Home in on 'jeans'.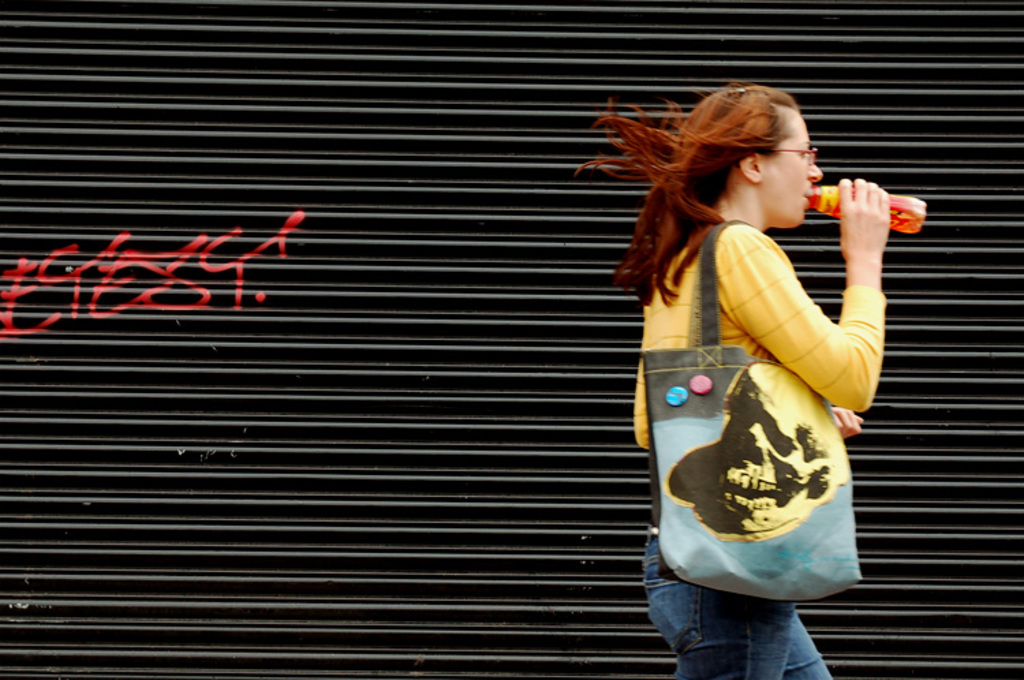
Homed in at [636, 214, 864, 619].
